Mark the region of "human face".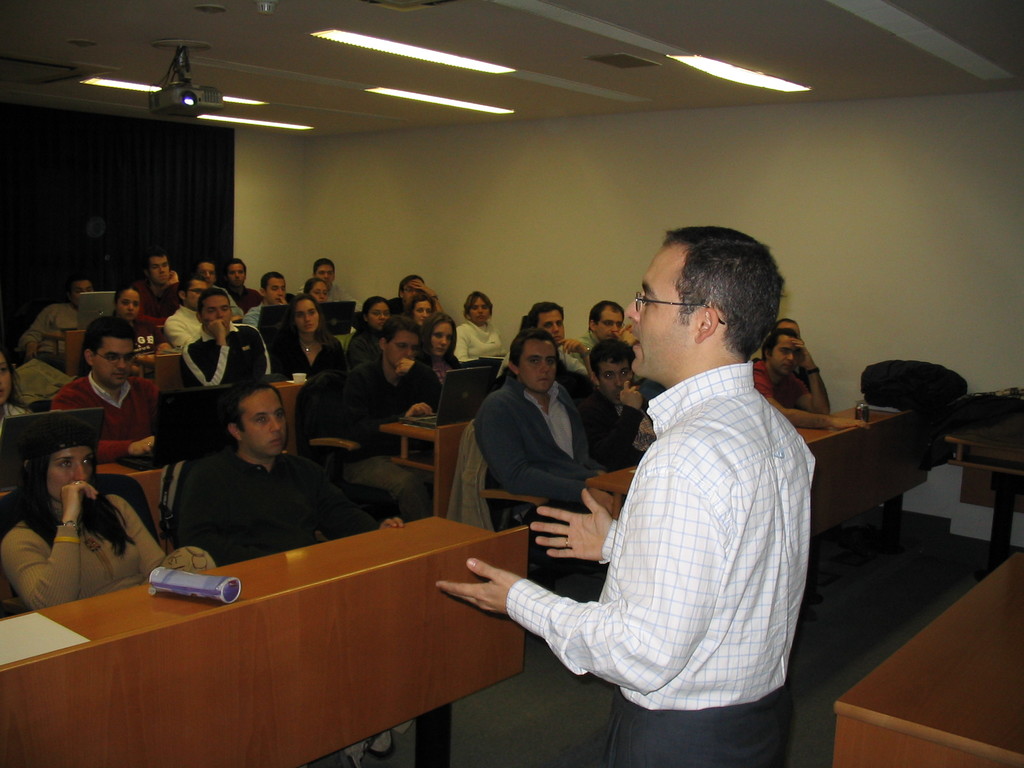
Region: box=[382, 333, 417, 365].
